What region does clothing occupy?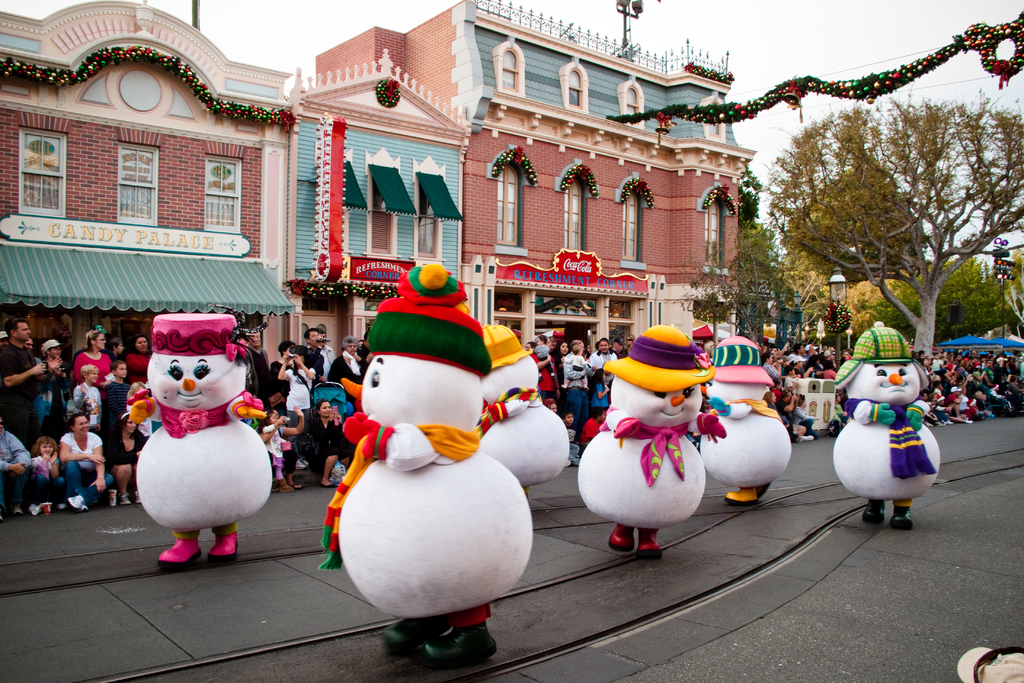
{"x1": 563, "y1": 356, "x2": 590, "y2": 431}.
